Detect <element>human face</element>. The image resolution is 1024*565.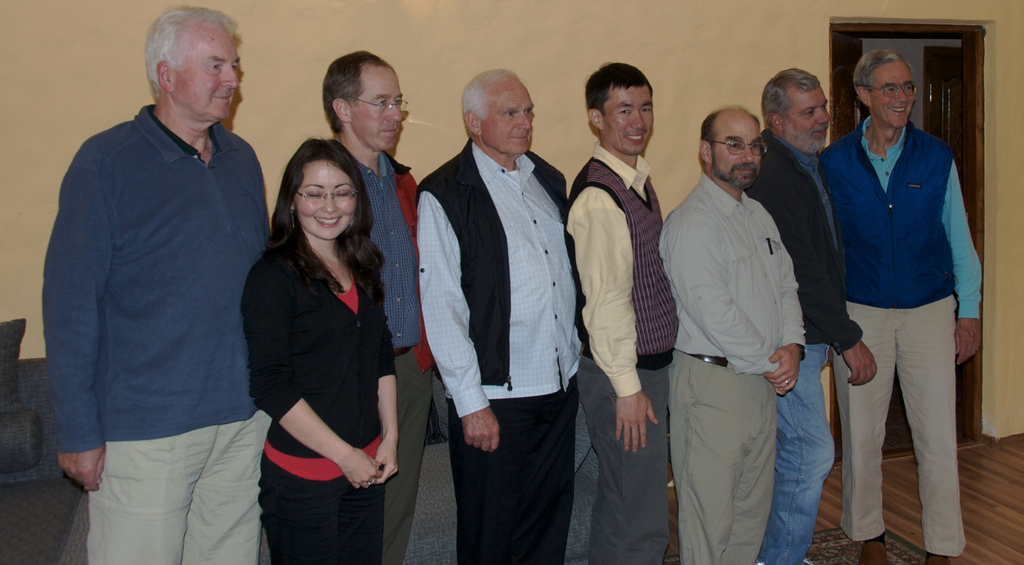
353 61 406 154.
